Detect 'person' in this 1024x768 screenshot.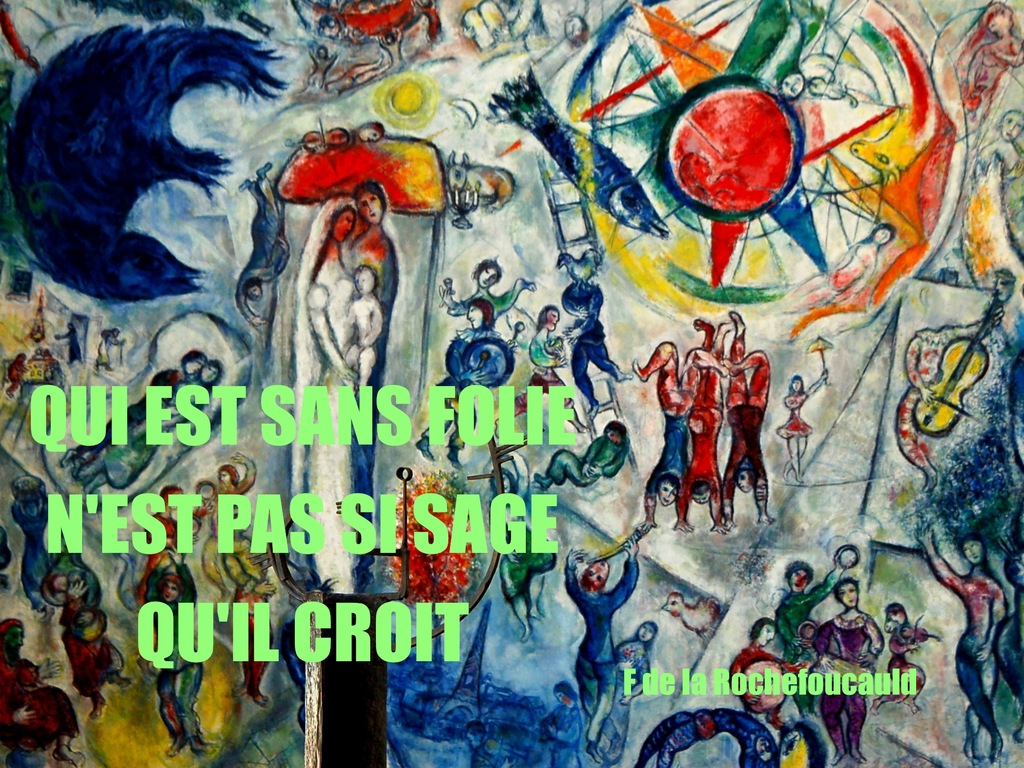
Detection: l=779, t=370, r=829, b=483.
